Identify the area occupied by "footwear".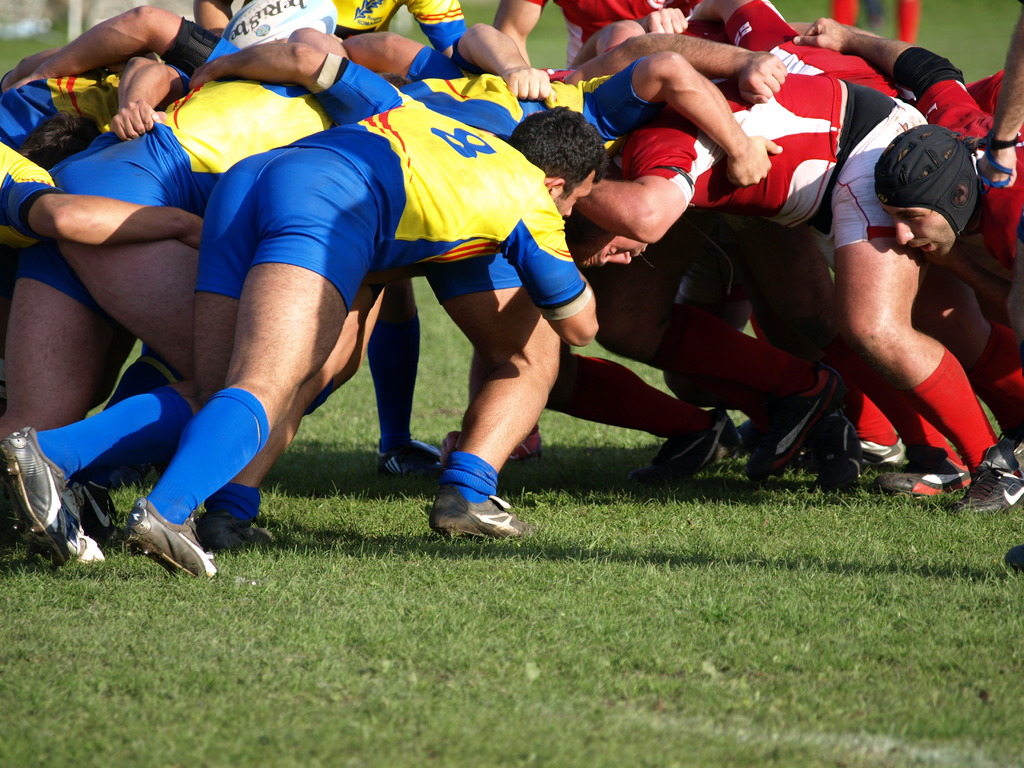
Area: [x1=812, y1=423, x2=869, y2=493].
